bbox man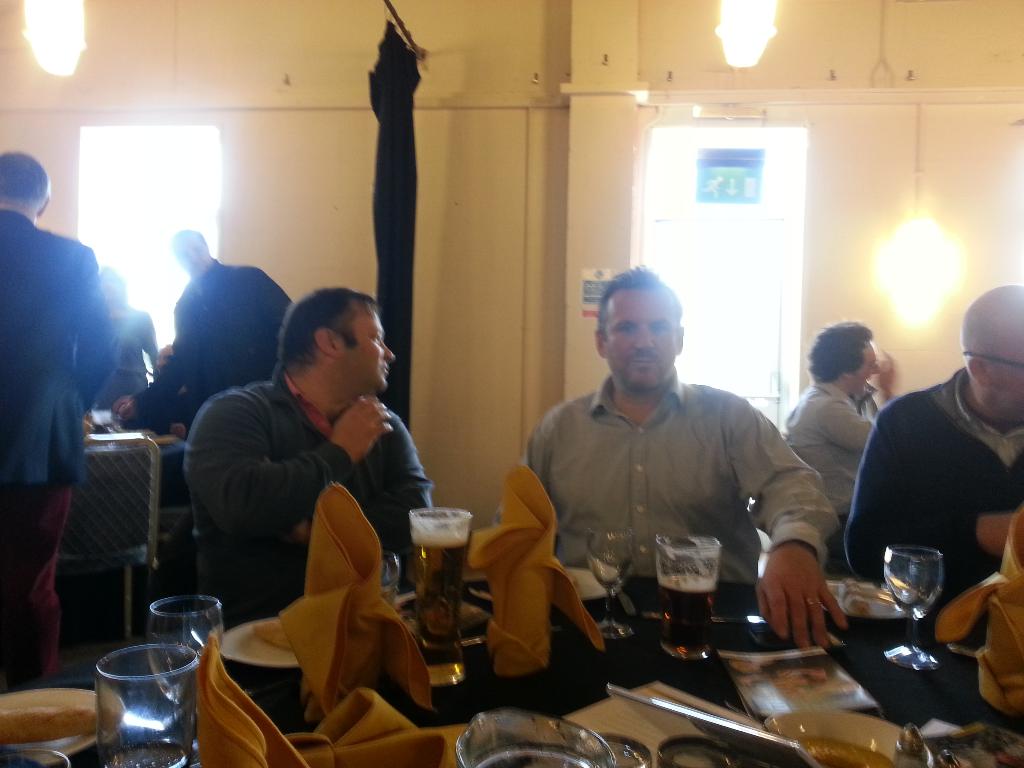
bbox=(518, 268, 844, 705)
